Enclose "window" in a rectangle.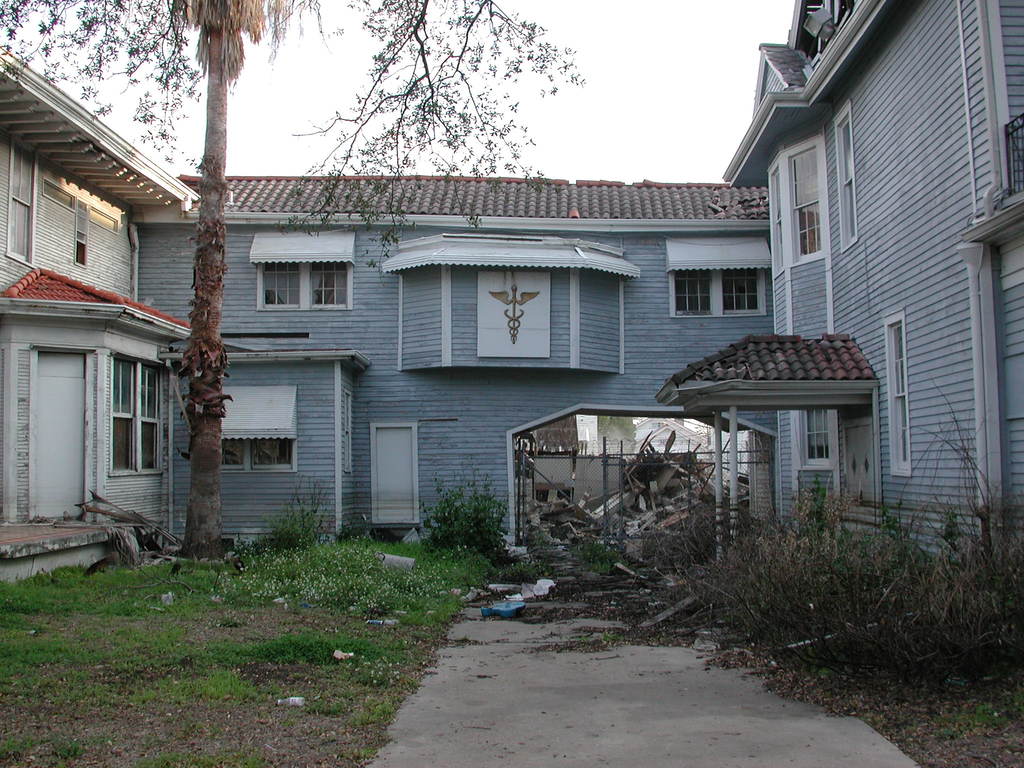
(882, 307, 911, 479).
